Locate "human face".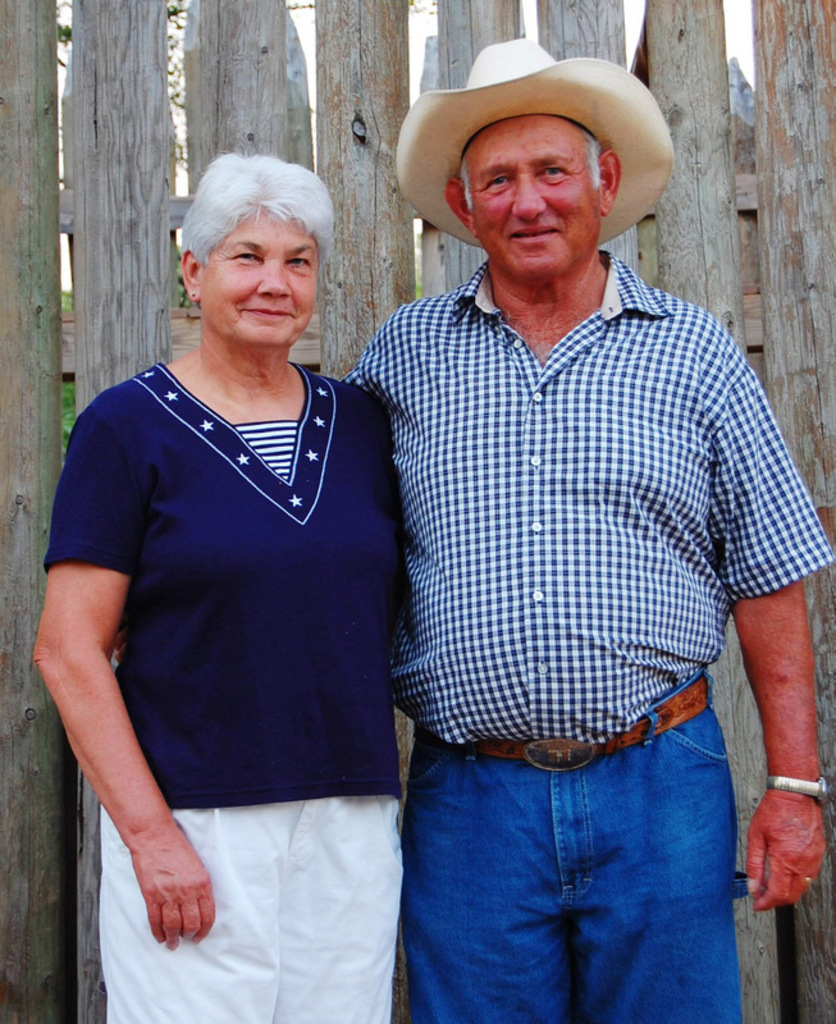
Bounding box: x1=204, y1=206, x2=319, y2=349.
